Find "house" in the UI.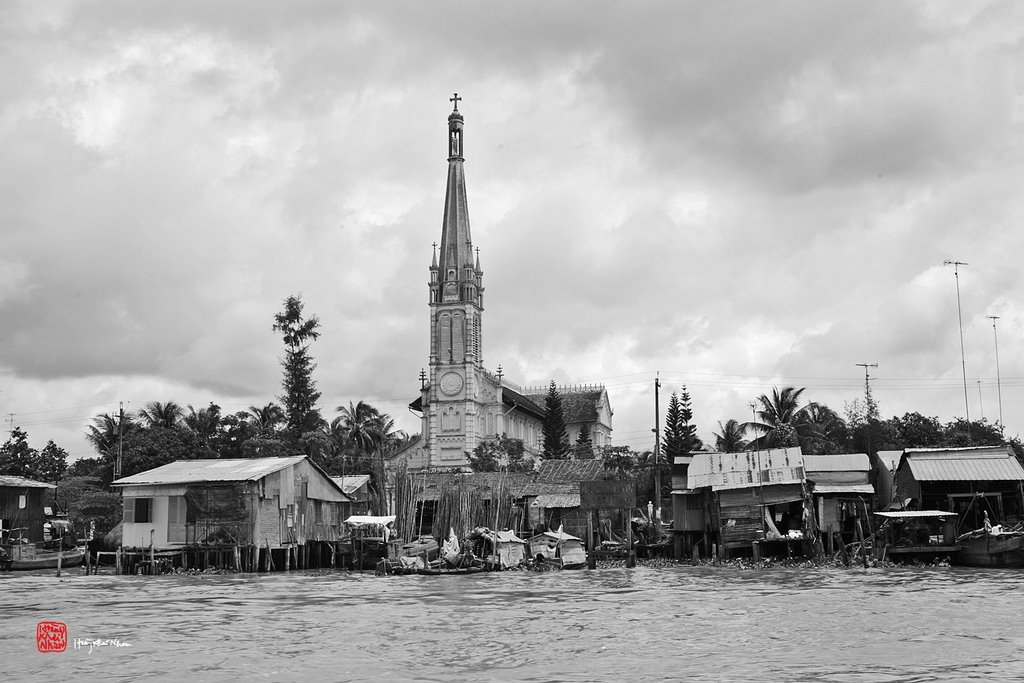
UI element at (793,441,874,562).
